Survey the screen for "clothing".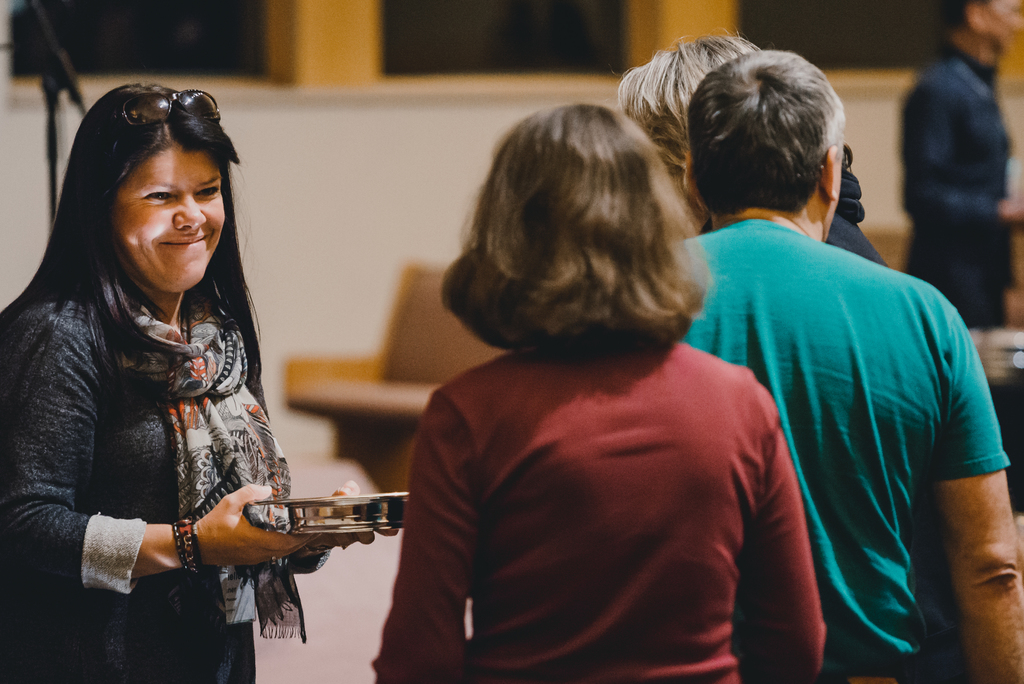
Survey found: <region>0, 276, 308, 683</region>.
